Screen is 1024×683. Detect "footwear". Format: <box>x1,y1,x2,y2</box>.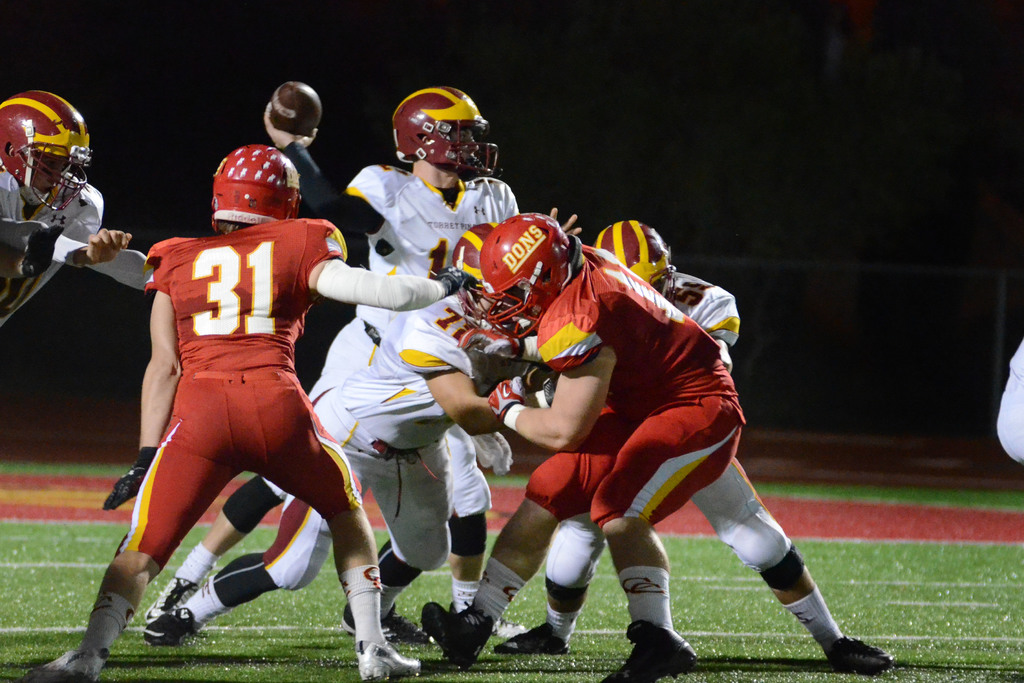
<box>833,637,888,675</box>.
